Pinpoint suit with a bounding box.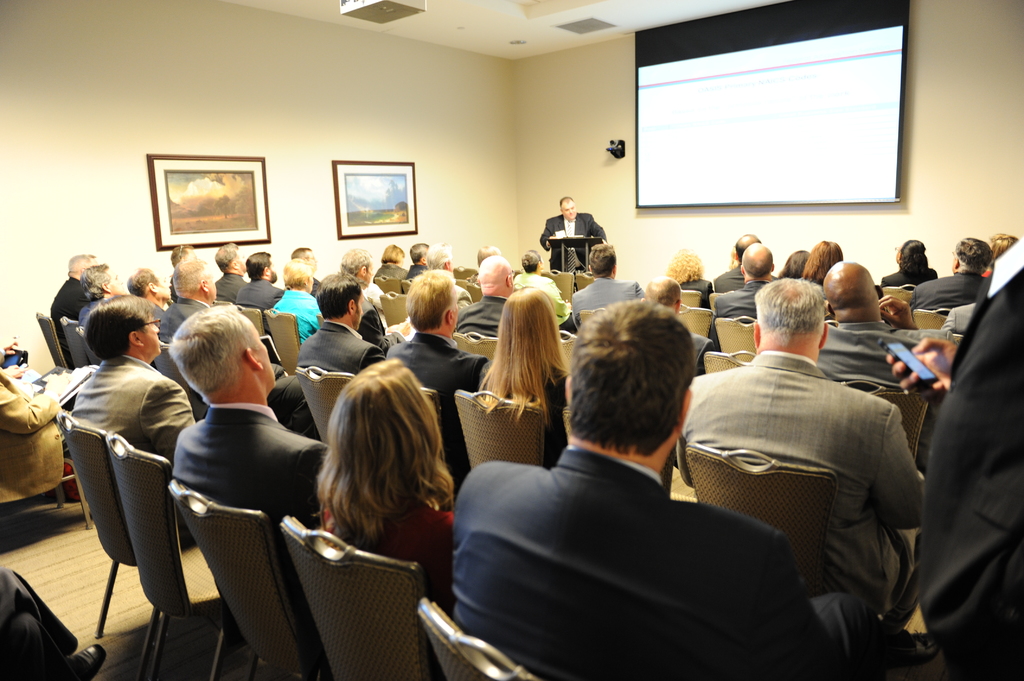
box=[48, 278, 88, 330].
